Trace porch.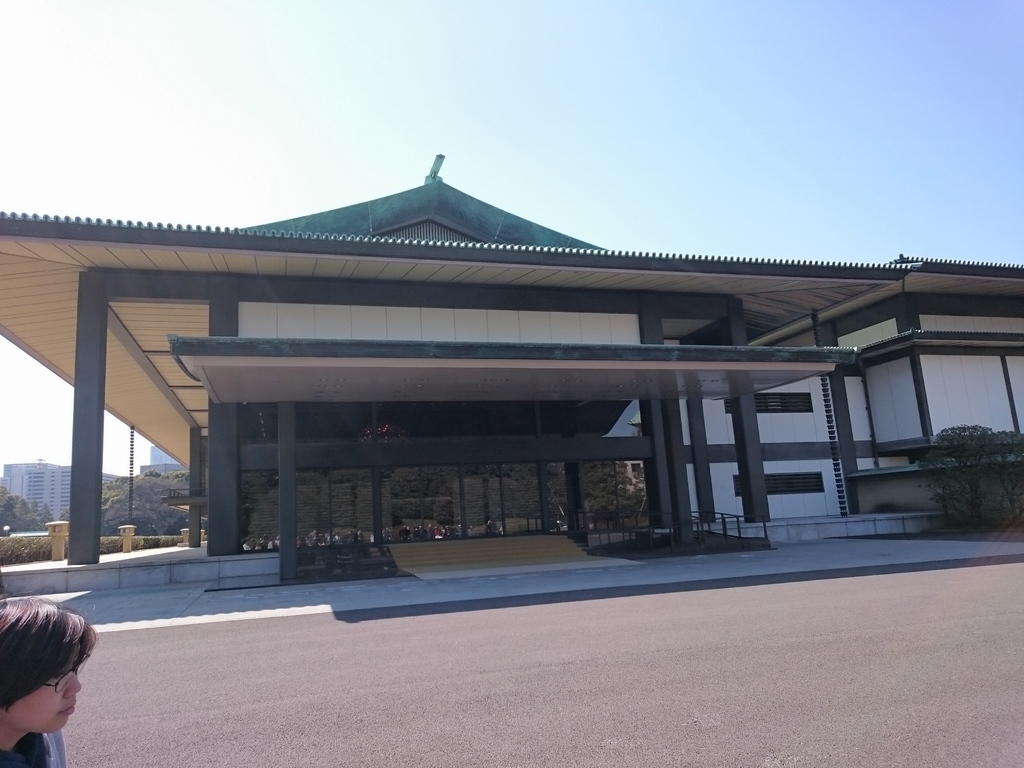
Traced to select_region(0, 512, 945, 589).
